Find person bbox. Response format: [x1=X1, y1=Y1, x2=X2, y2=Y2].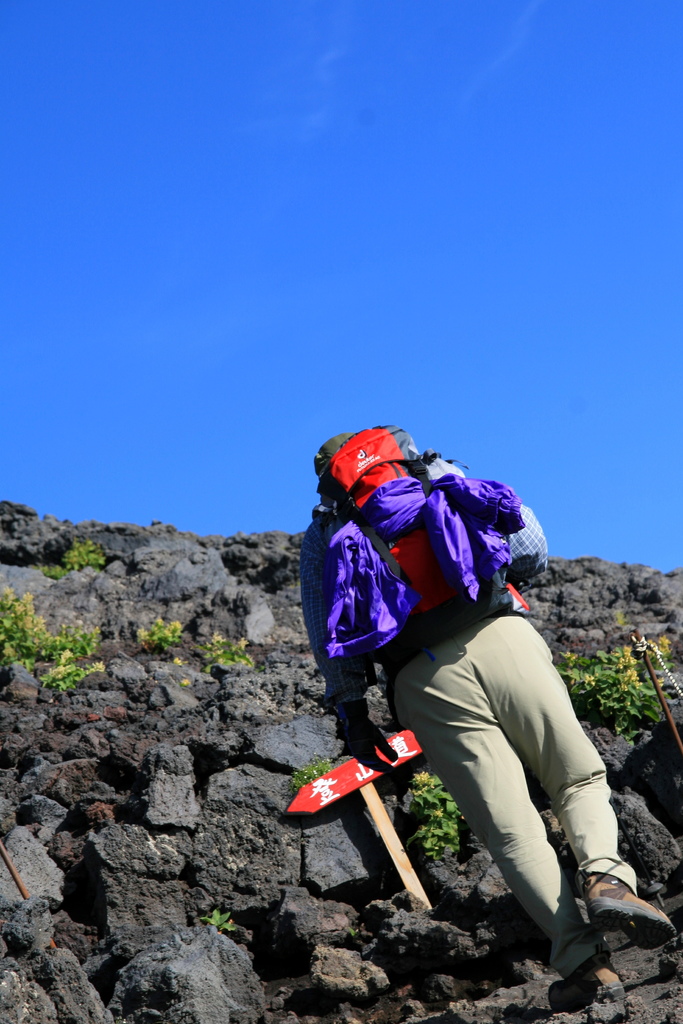
[x1=317, y1=418, x2=612, y2=963].
